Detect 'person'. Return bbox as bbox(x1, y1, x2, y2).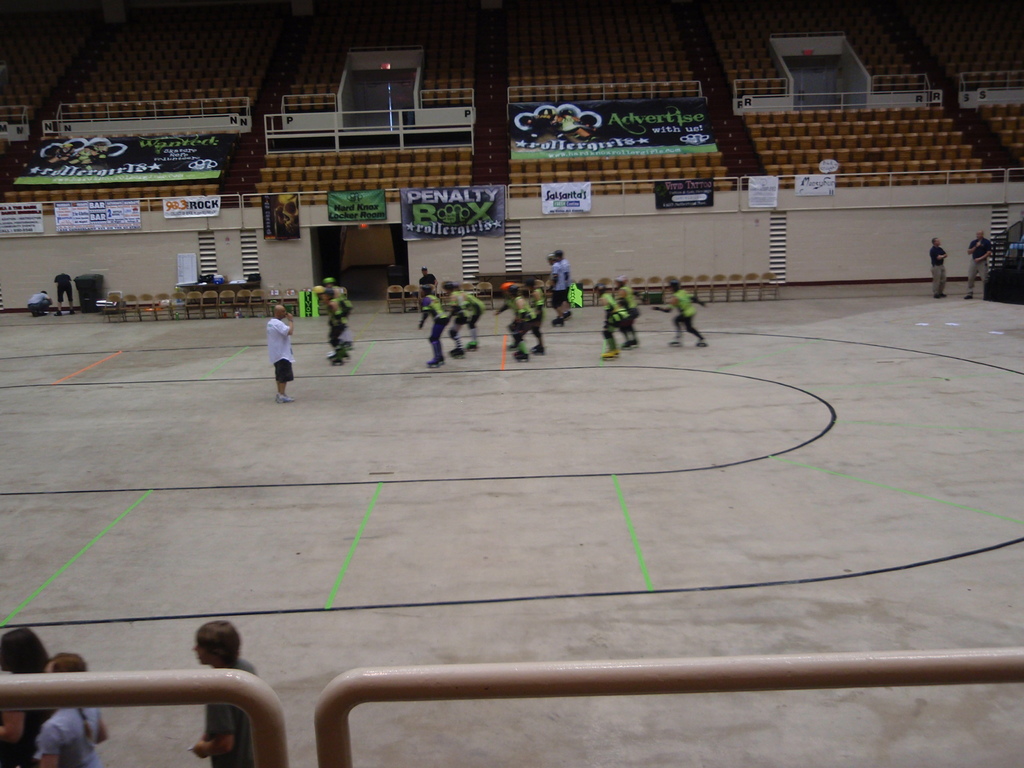
bbox(498, 282, 538, 358).
